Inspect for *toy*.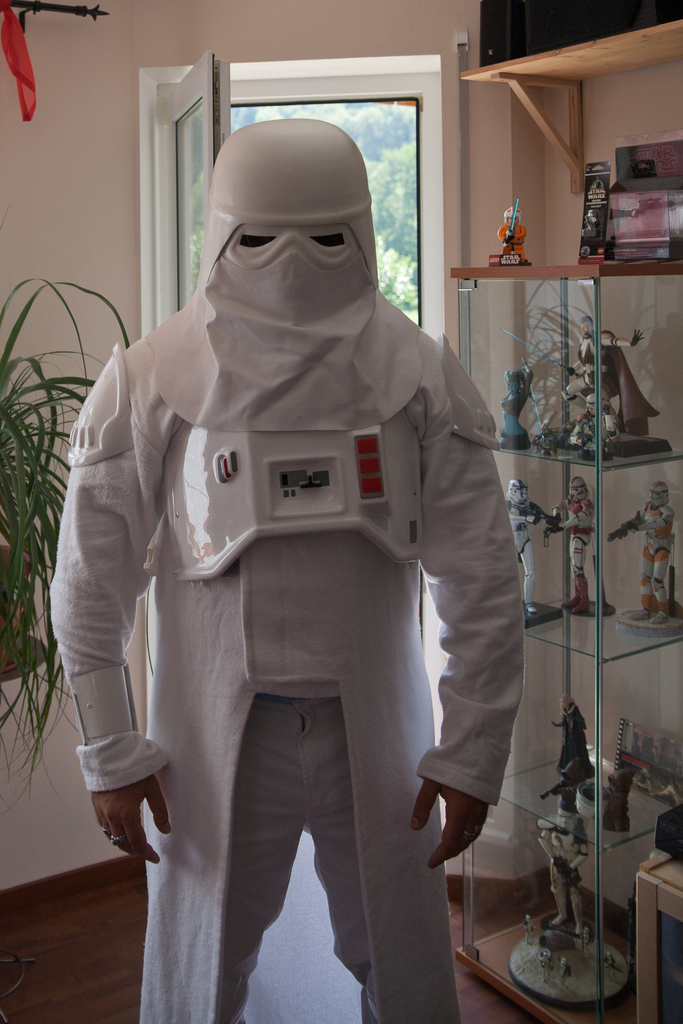
Inspection: (x1=602, y1=947, x2=621, y2=980).
